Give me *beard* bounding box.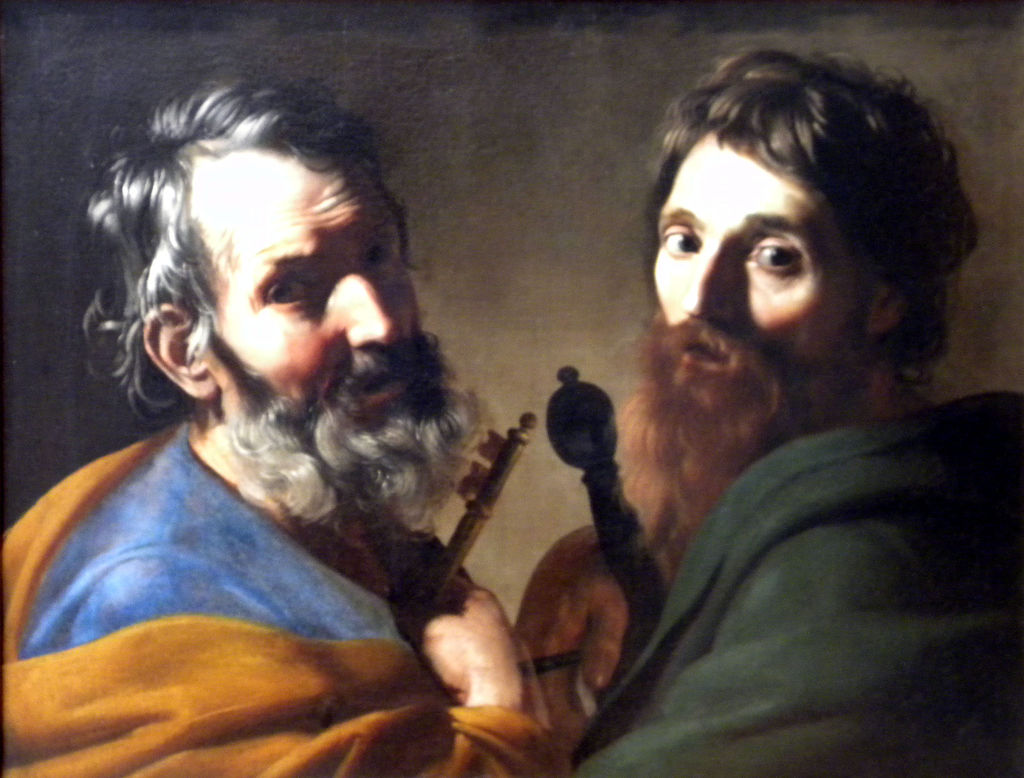
<bbox>617, 296, 860, 601</bbox>.
